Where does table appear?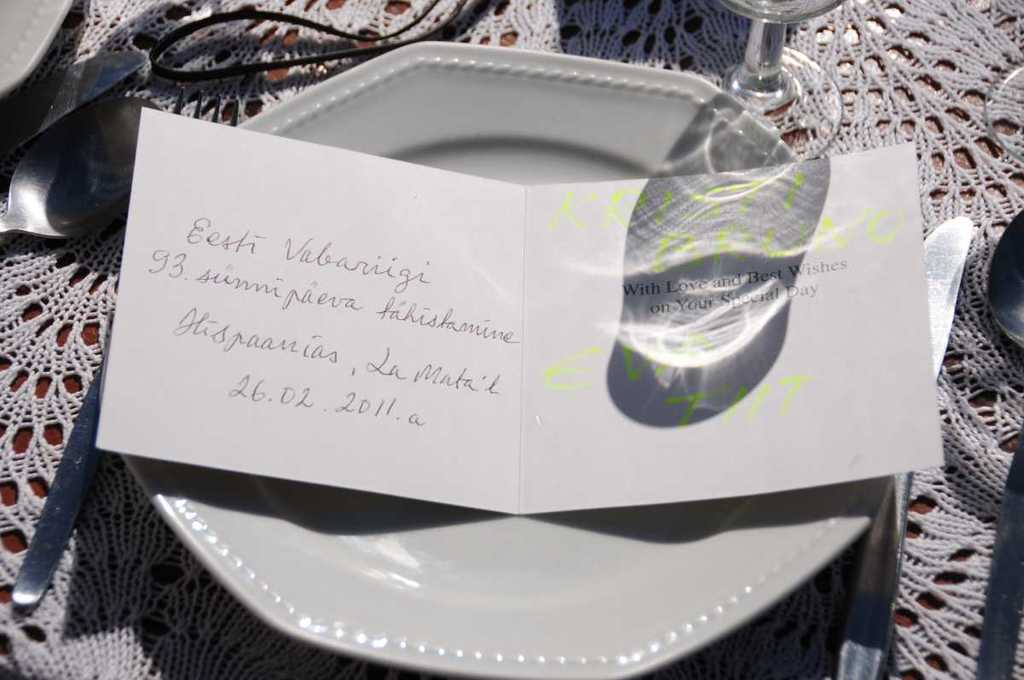
Appears at 0,0,1023,679.
